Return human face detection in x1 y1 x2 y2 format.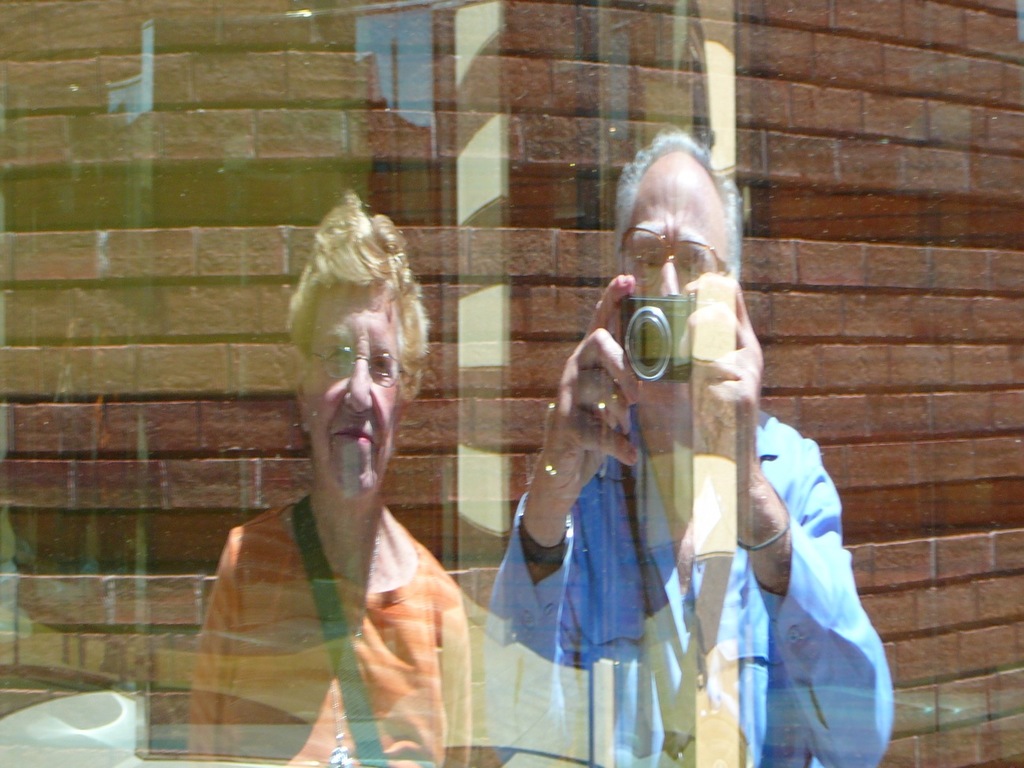
623 155 729 404.
